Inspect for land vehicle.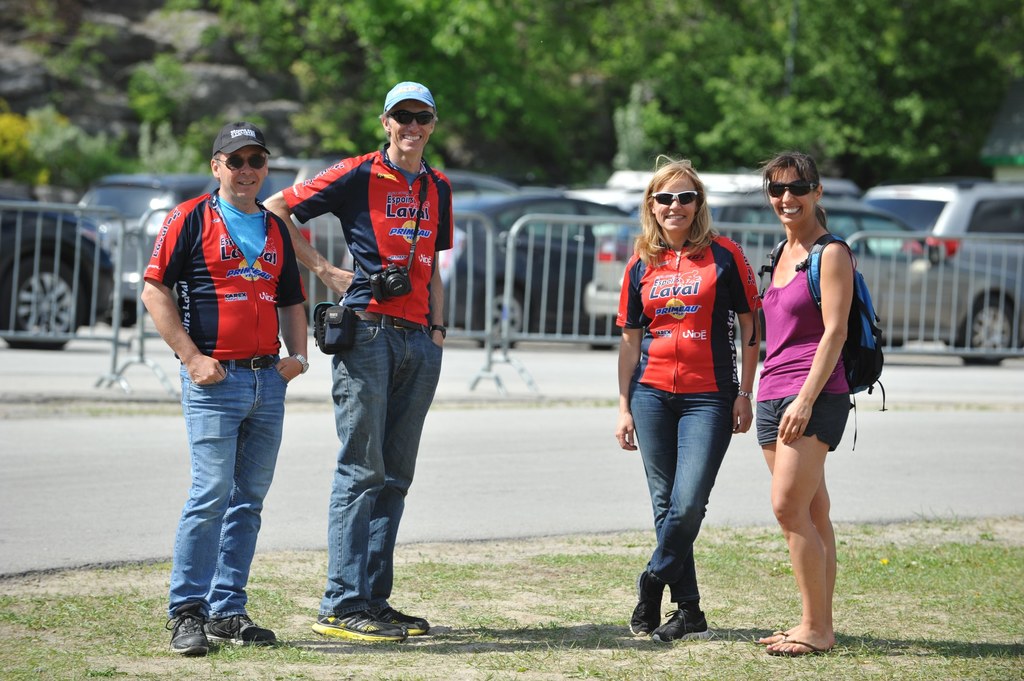
Inspection: {"x1": 0, "y1": 197, "x2": 129, "y2": 351}.
